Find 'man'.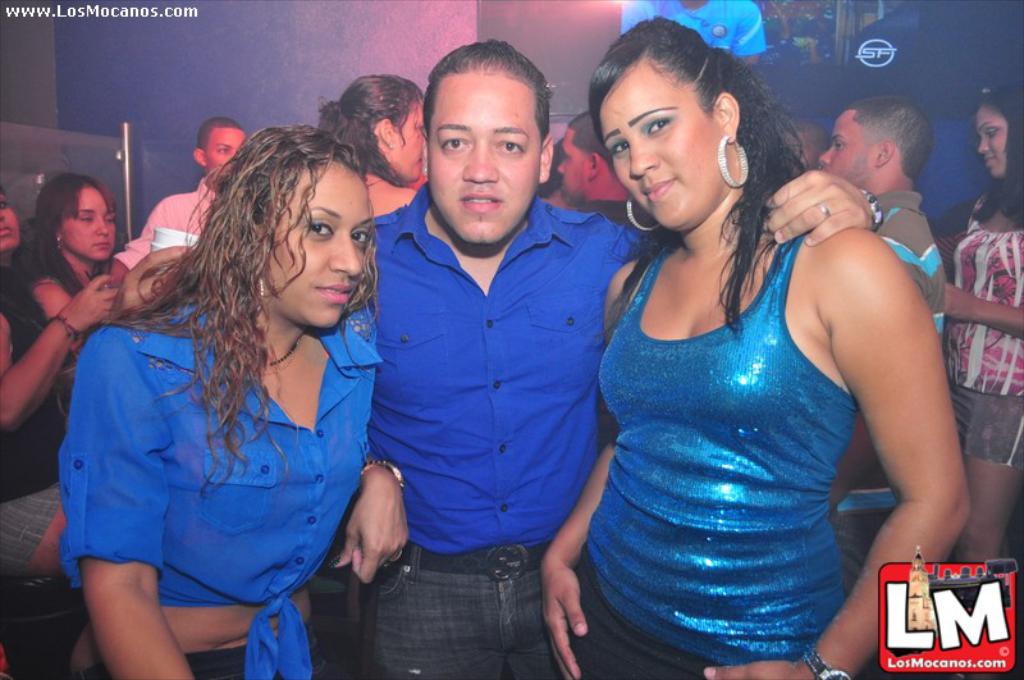
{"left": 358, "top": 54, "right": 886, "bottom": 679}.
